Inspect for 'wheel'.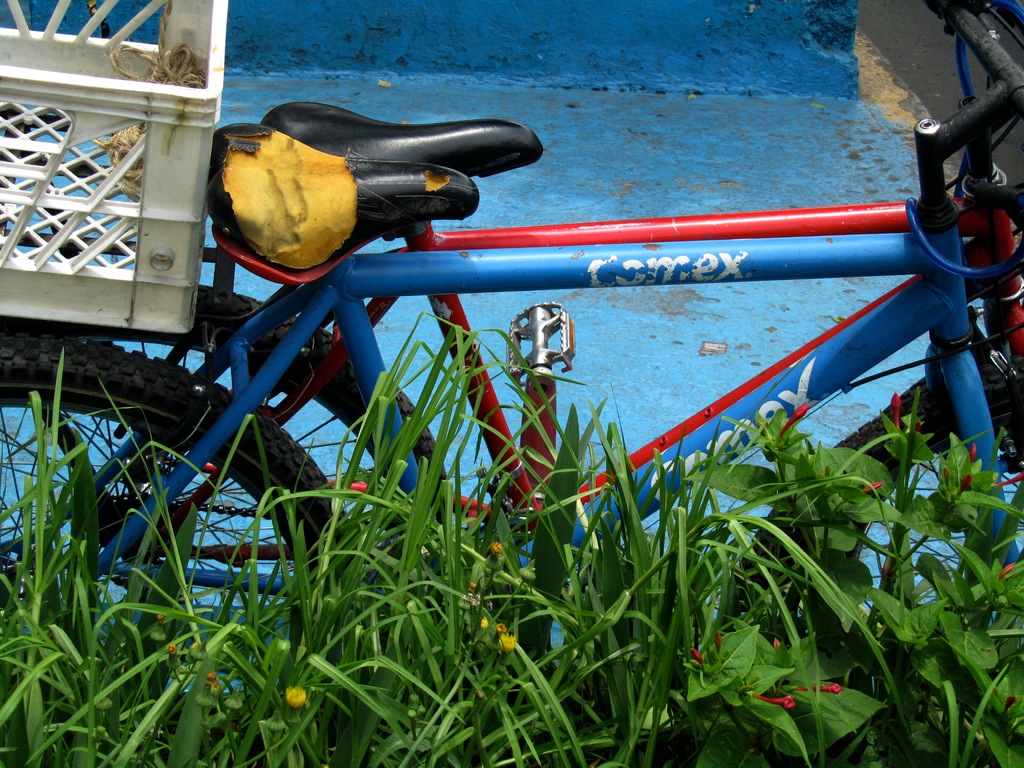
Inspection: select_region(0, 329, 348, 767).
